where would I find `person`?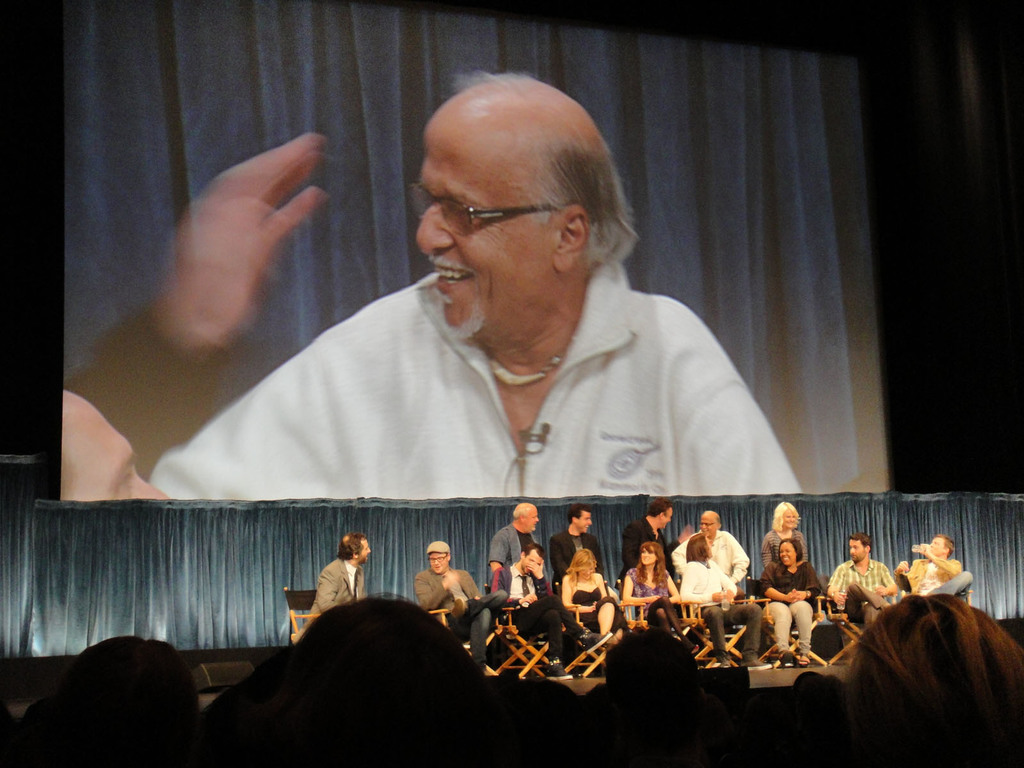
At <region>31, 683, 106, 766</region>.
